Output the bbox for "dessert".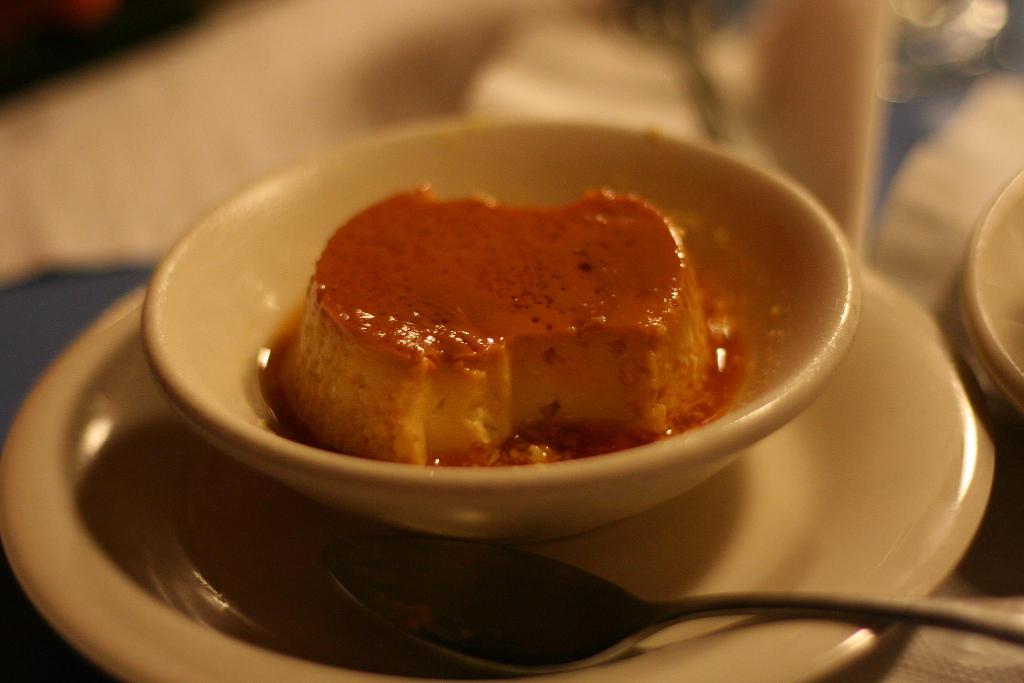
bbox=(264, 170, 794, 490).
